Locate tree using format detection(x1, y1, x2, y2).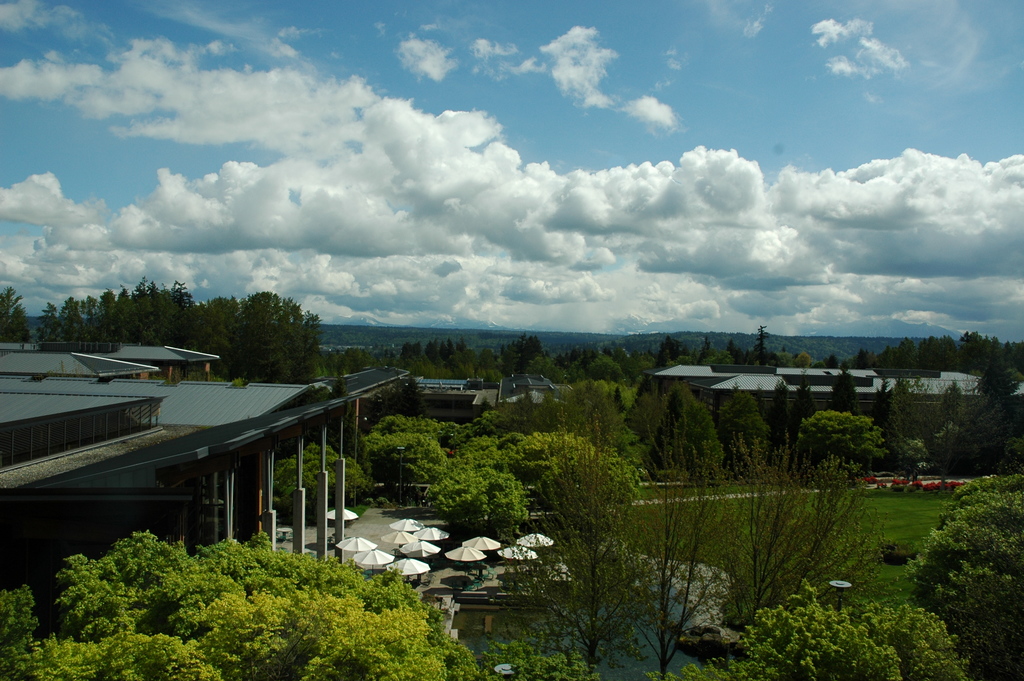
detection(482, 467, 659, 680).
